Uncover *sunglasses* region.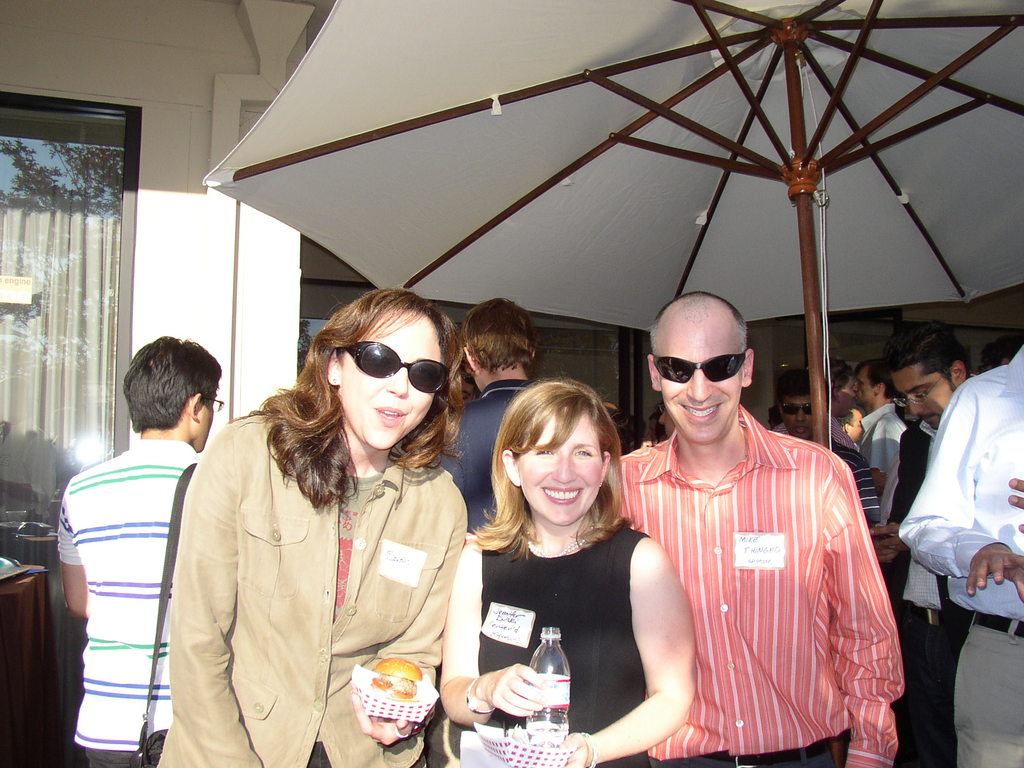
Uncovered: [left=781, top=404, right=809, bottom=419].
